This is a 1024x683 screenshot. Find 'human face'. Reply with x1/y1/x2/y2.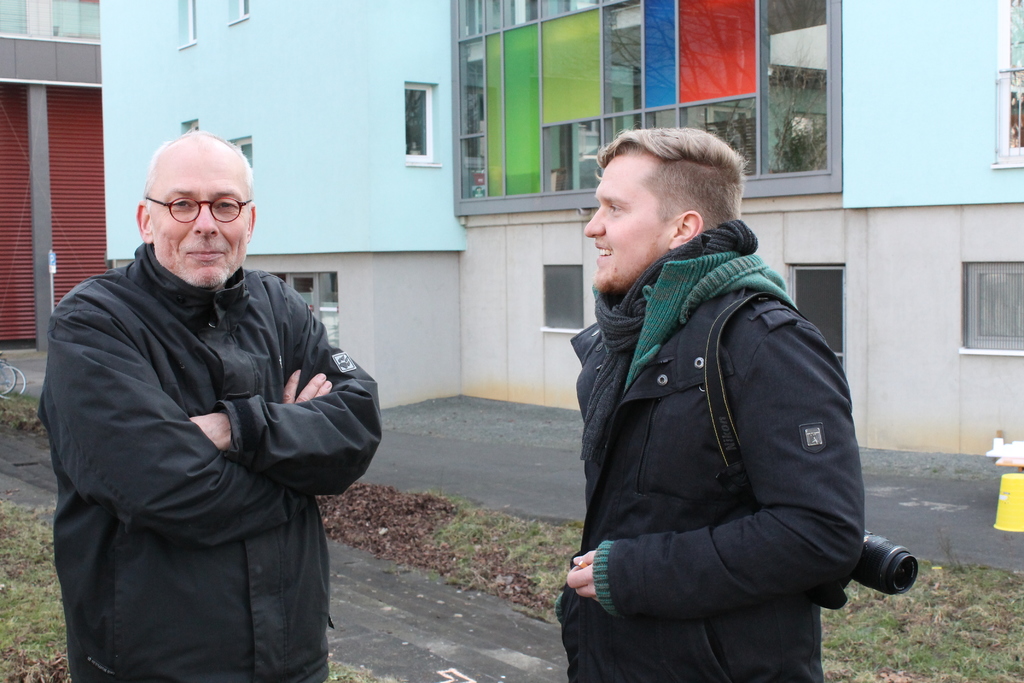
150/174/247/297.
